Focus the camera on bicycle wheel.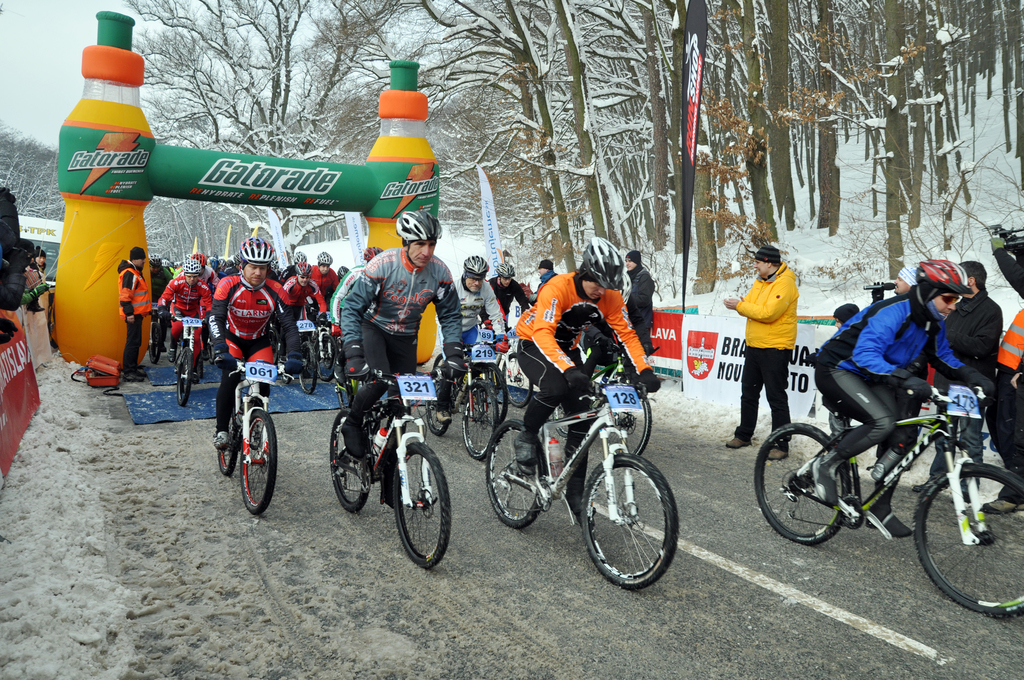
Focus region: (485, 421, 540, 528).
